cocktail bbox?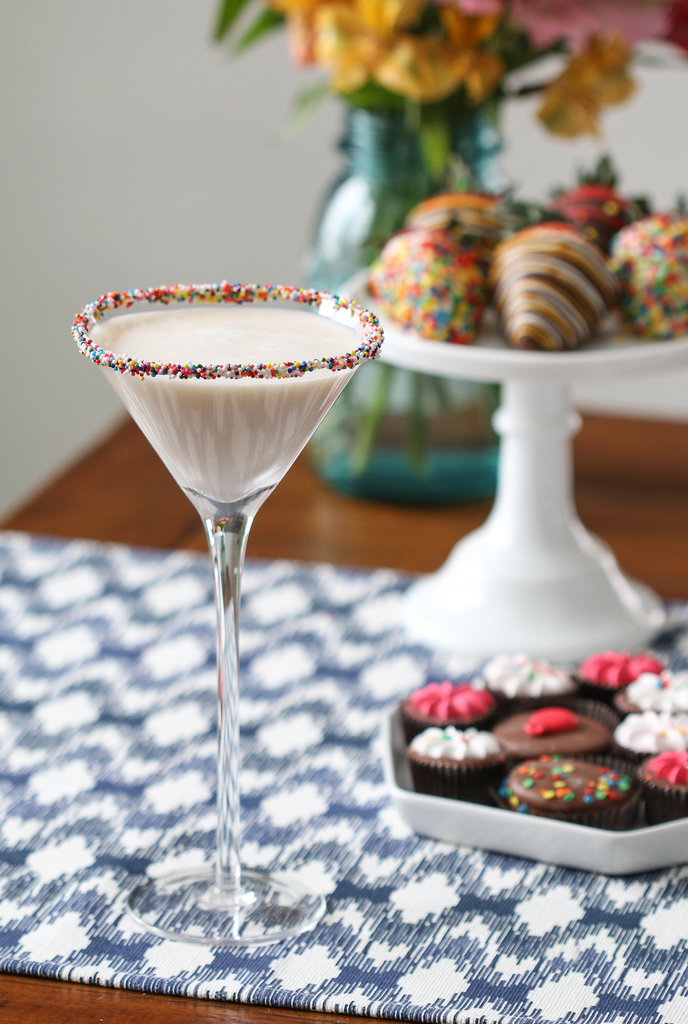
box=[74, 245, 402, 758]
